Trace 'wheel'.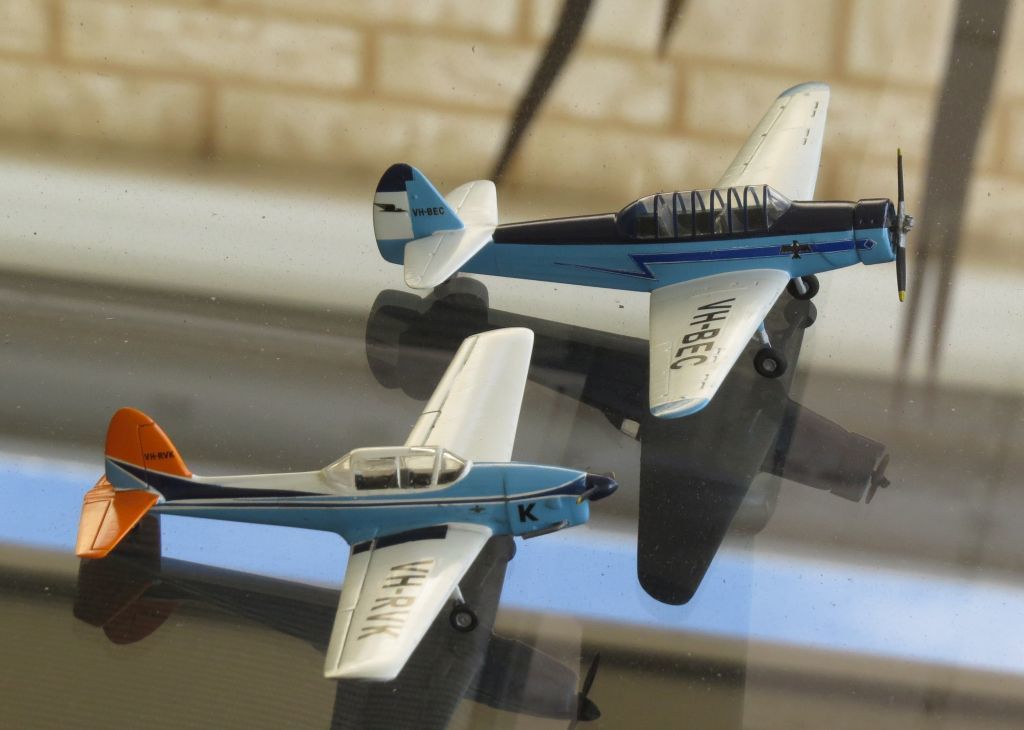
Traced to 754/343/785/376.
